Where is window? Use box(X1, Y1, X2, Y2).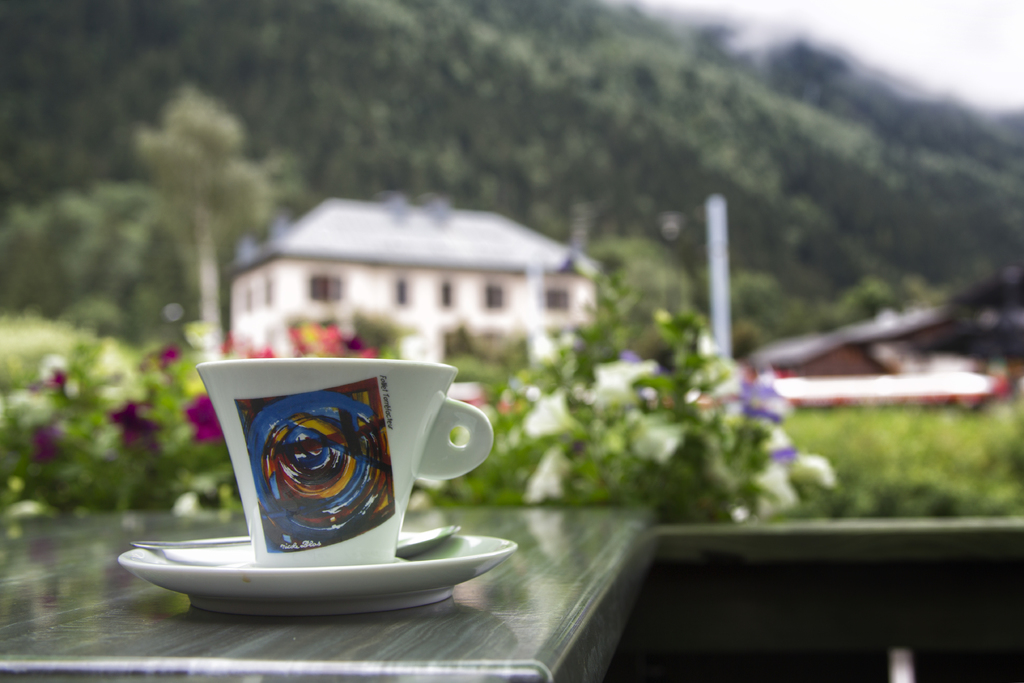
box(396, 279, 405, 304).
